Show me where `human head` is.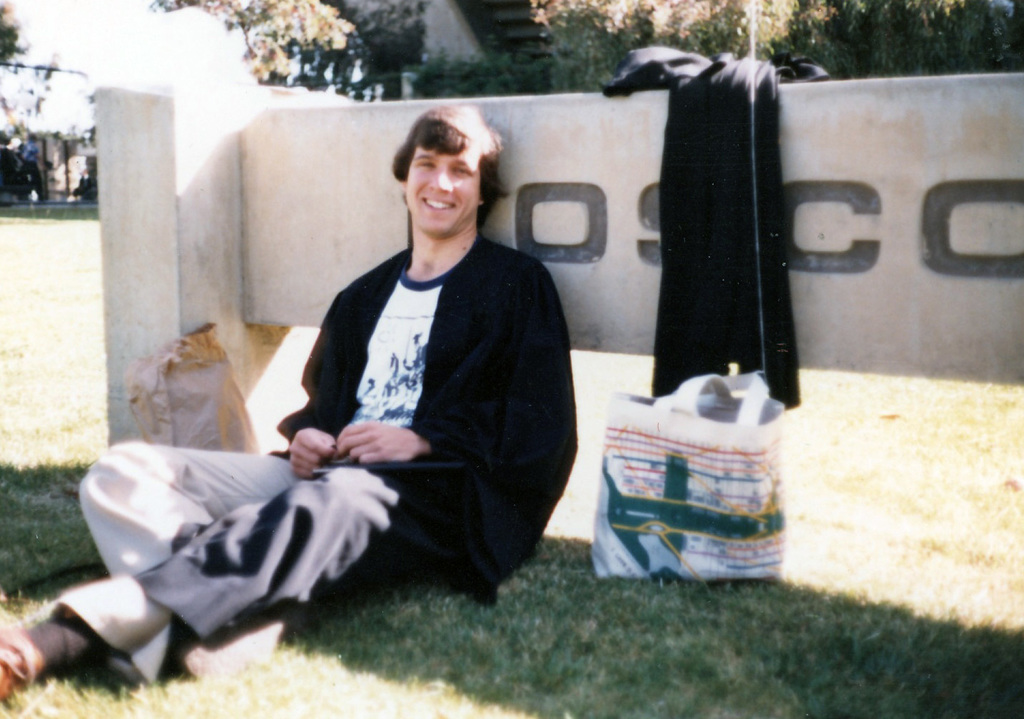
`human head` is at box=[398, 106, 504, 242].
